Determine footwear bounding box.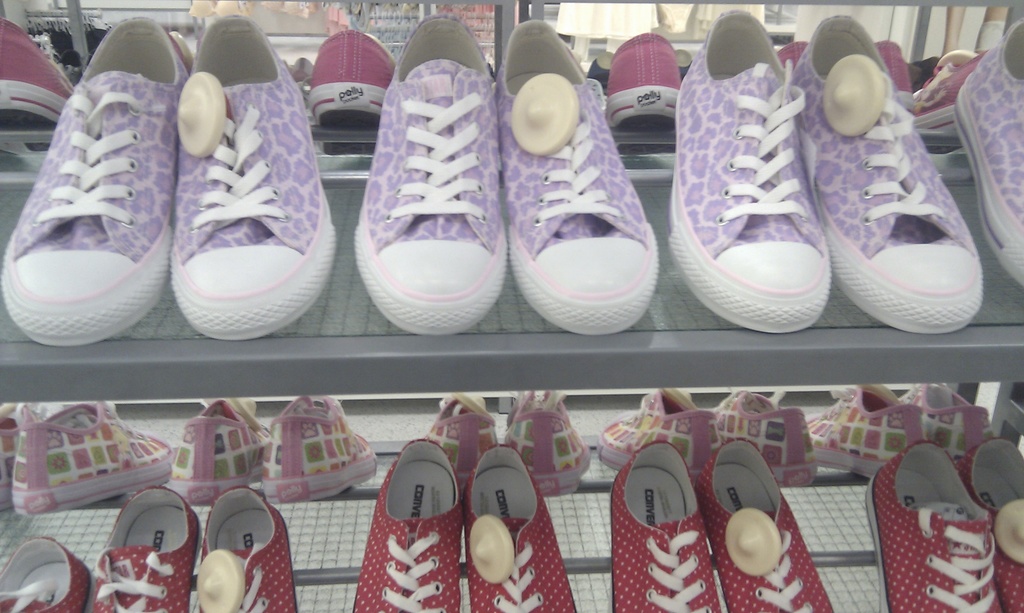
Determined: x1=497 y1=386 x2=595 y2=498.
